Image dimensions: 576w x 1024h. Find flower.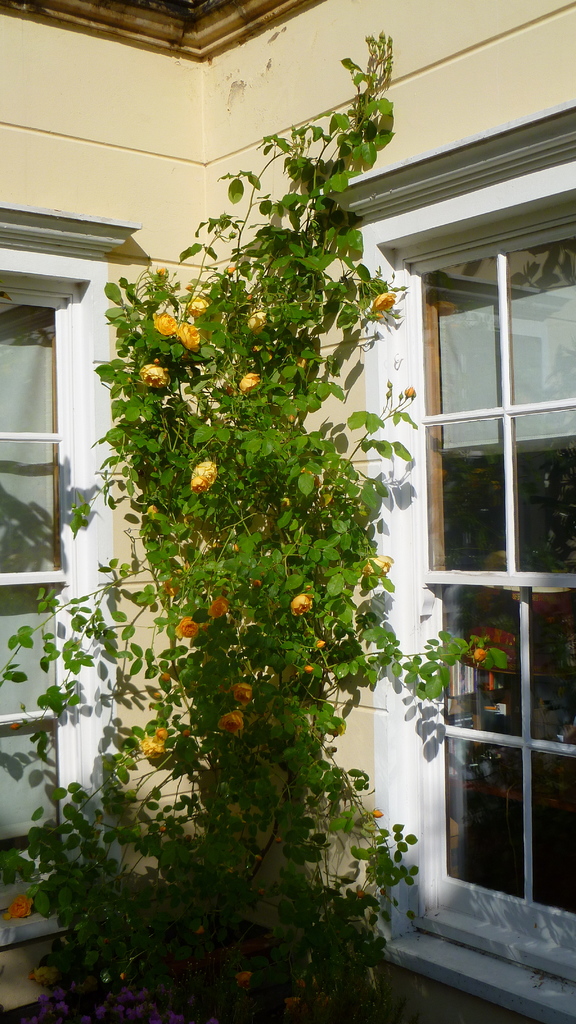
163,577,177,598.
